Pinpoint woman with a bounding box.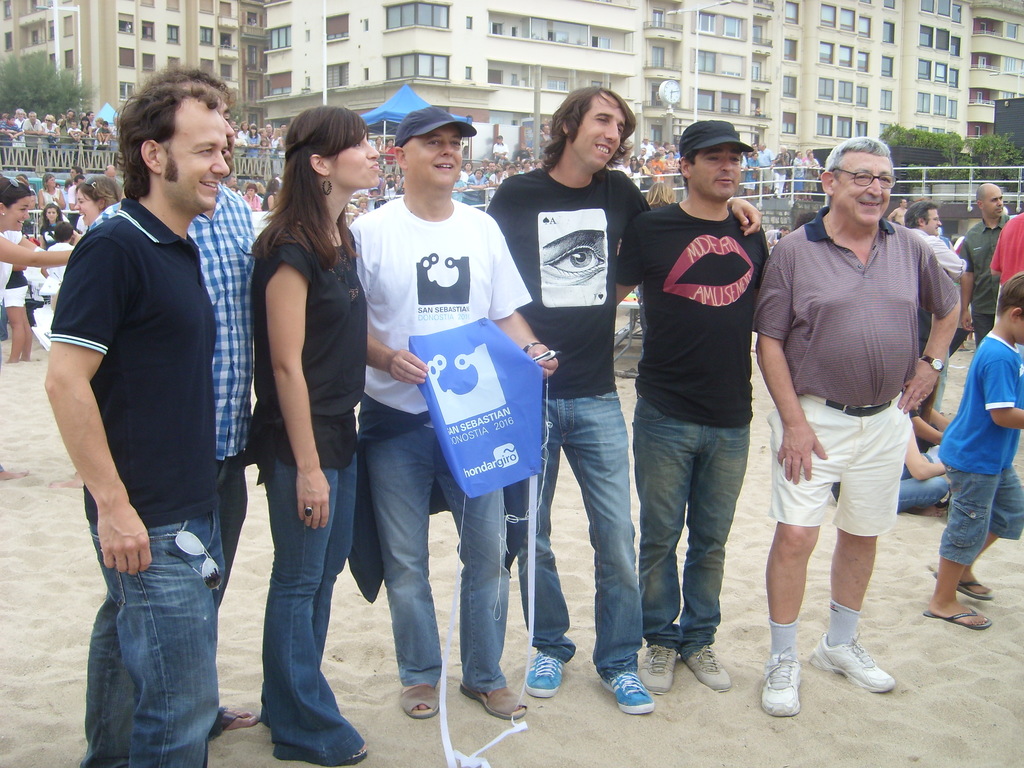
bbox=(628, 154, 644, 191).
